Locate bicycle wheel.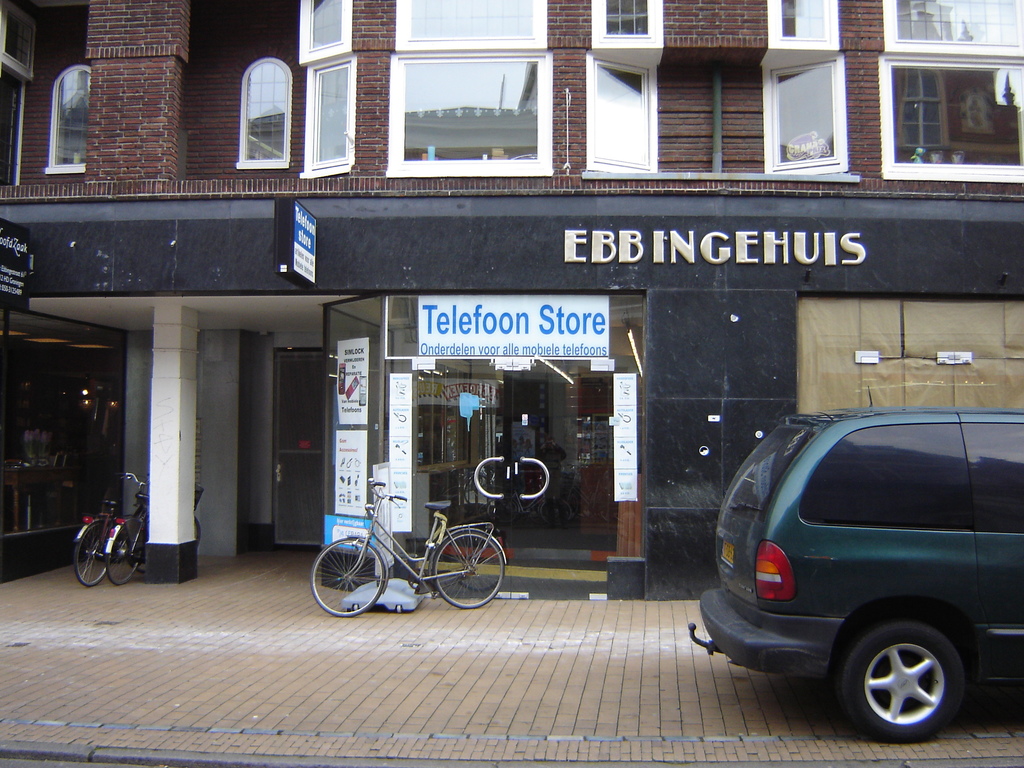
Bounding box: <box>102,516,147,585</box>.
